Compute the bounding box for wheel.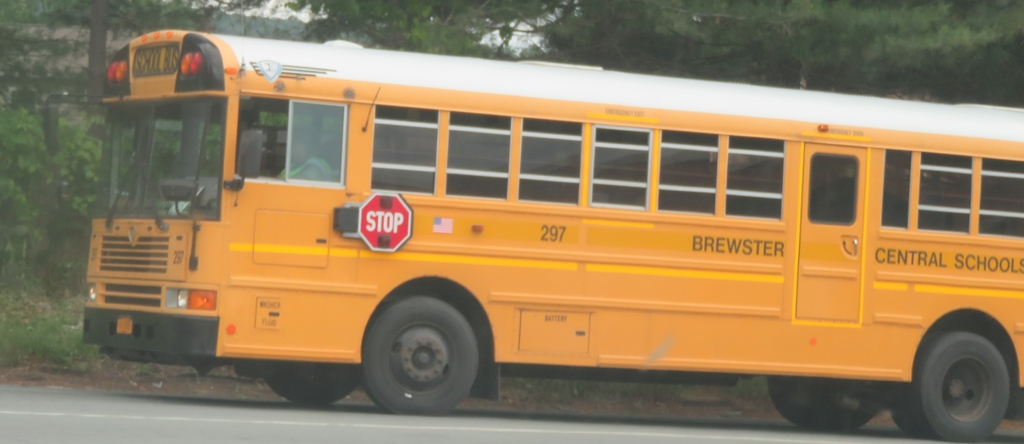
bbox=[353, 289, 486, 397].
